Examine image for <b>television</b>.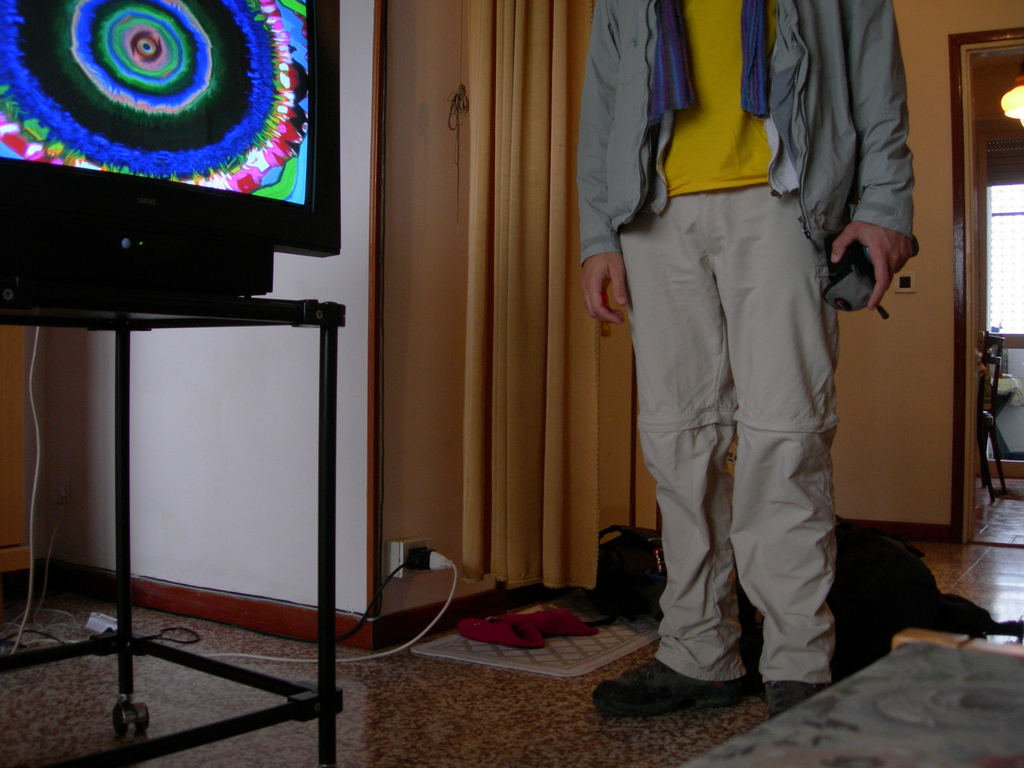
Examination result: {"left": 0, "top": 0, "right": 340, "bottom": 297}.
